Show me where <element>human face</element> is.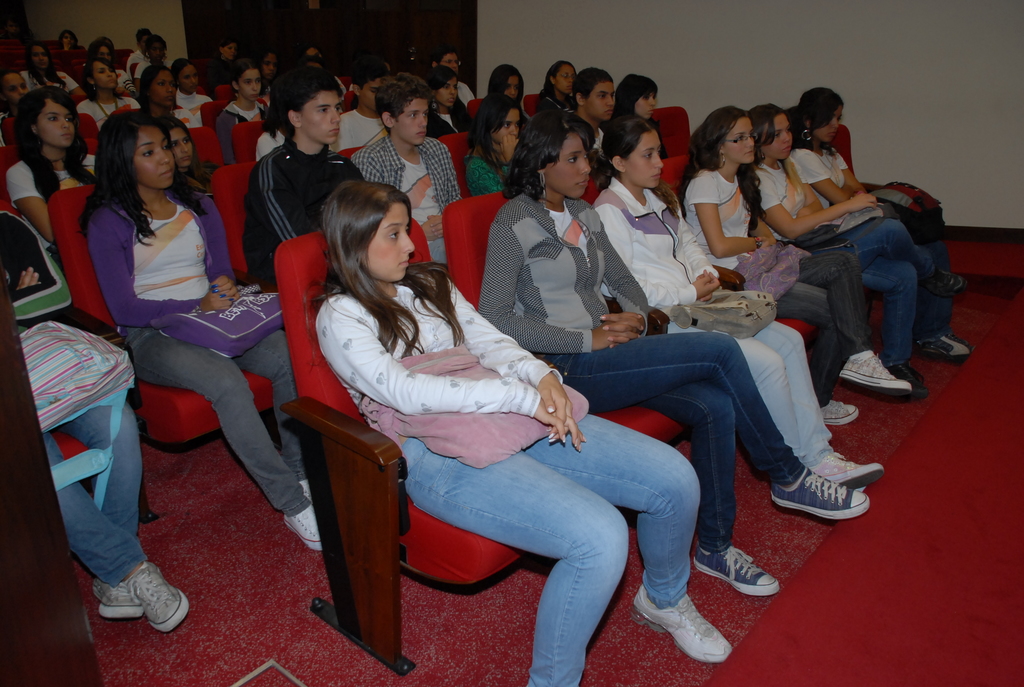
<element>human face</element> is at rect(28, 45, 49, 73).
